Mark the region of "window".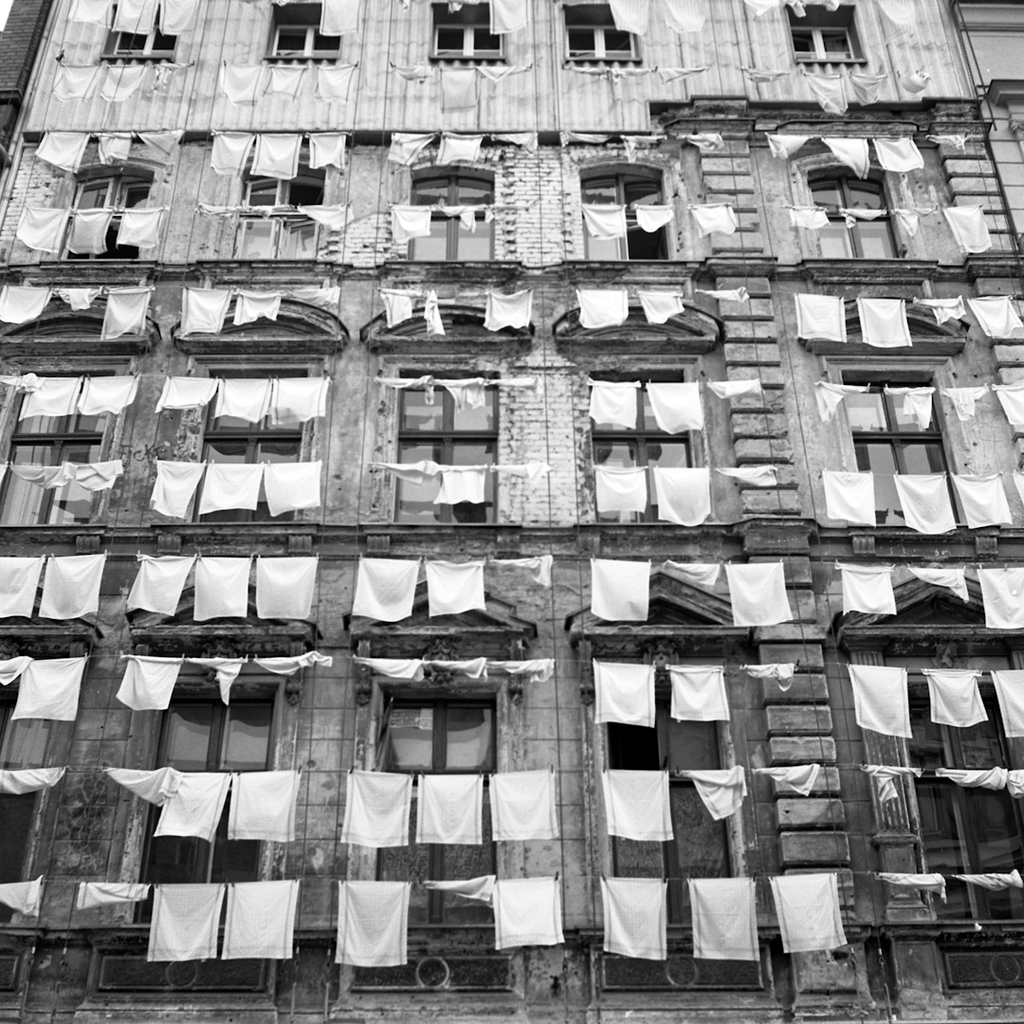
Region: [x1=407, y1=164, x2=494, y2=262].
